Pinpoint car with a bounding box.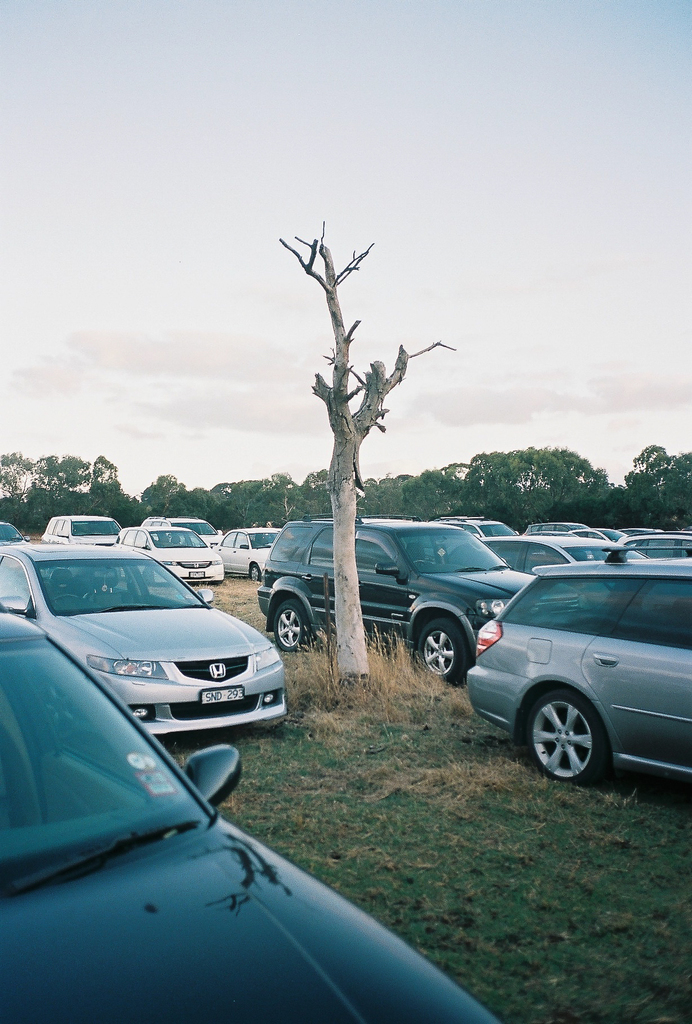
(left=465, top=551, right=675, bottom=806).
